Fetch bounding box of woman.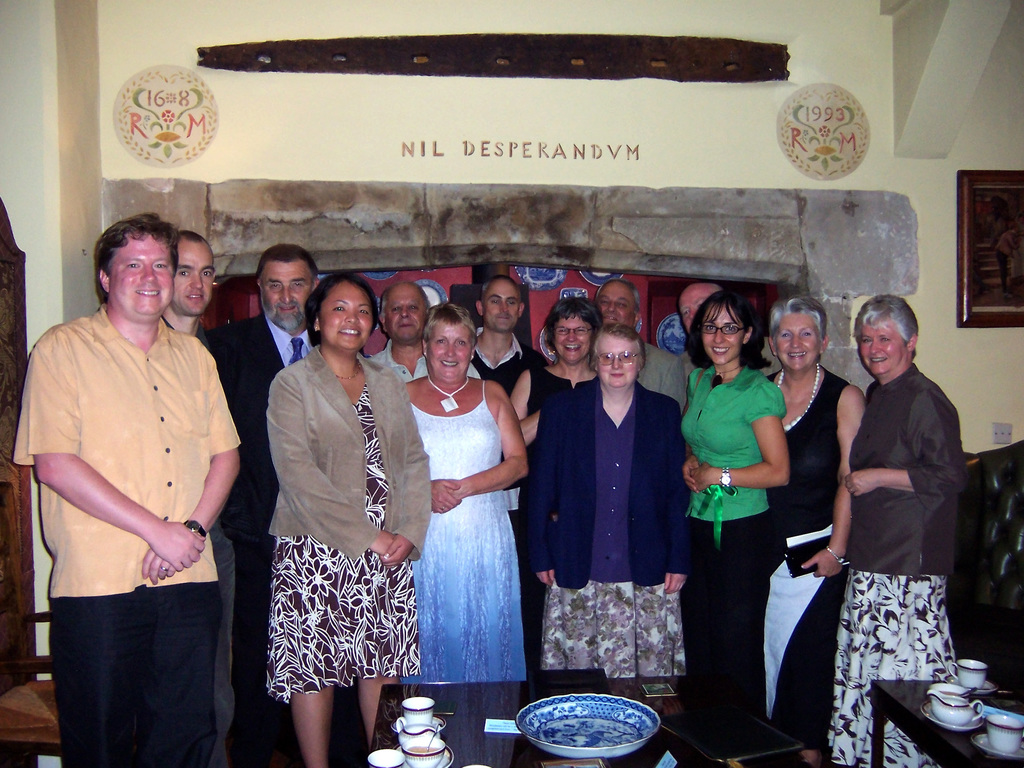
Bbox: {"x1": 826, "y1": 294, "x2": 963, "y2": 767}.
